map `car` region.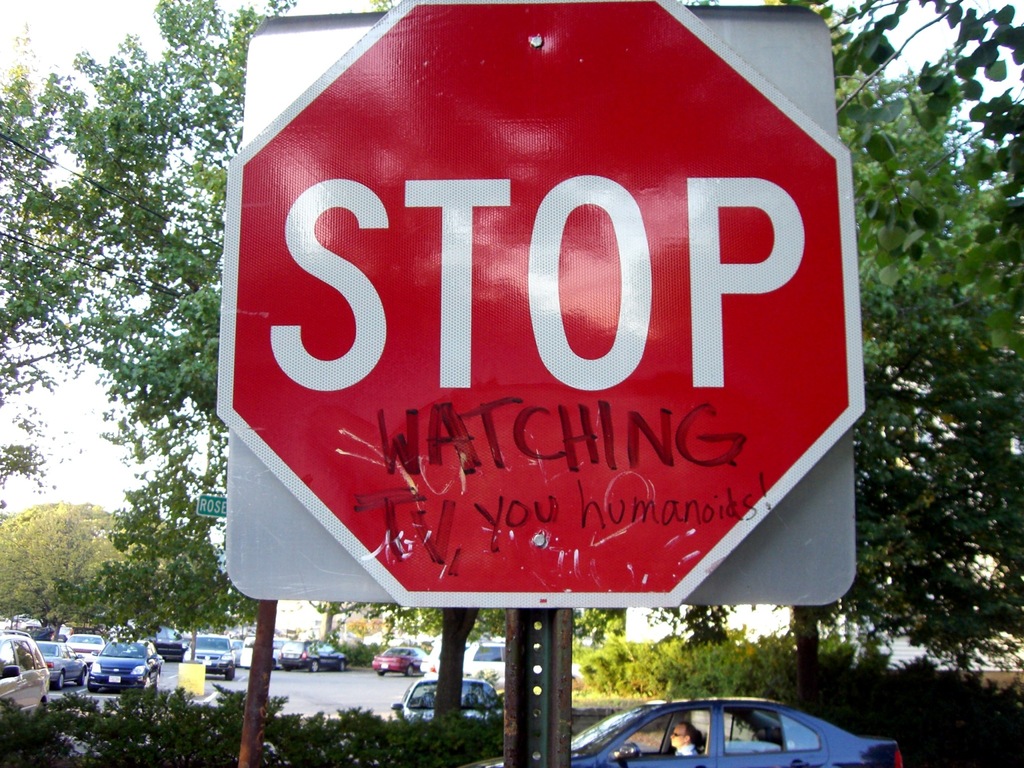
Mapped to (left=564, top=675, right=899, bottom=767).
